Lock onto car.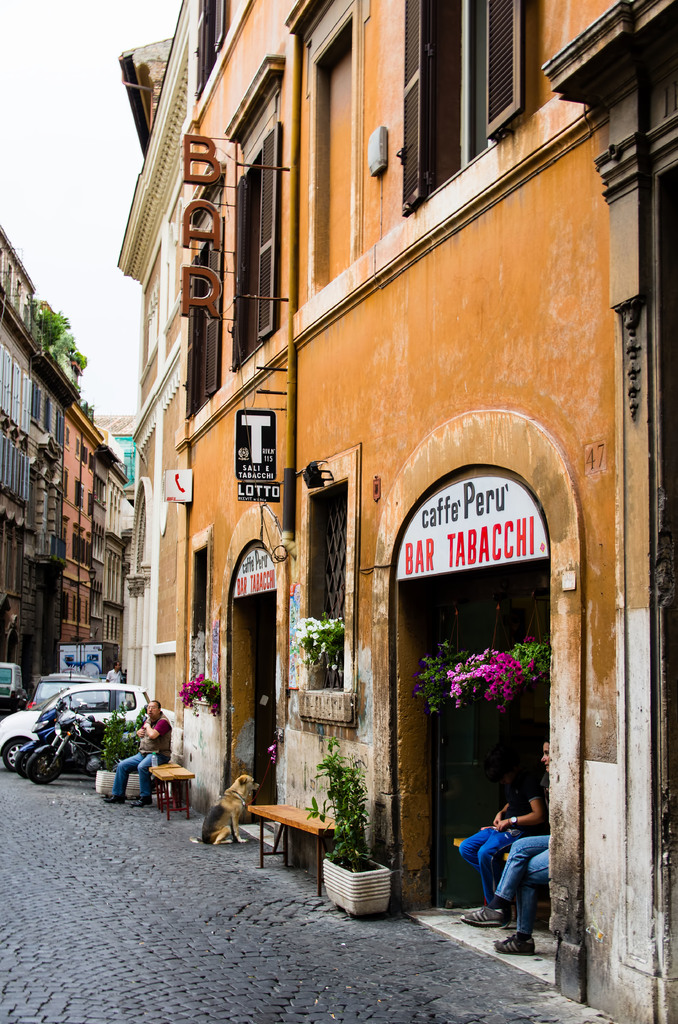
Locked: crop(0, 682, 143, 776).
